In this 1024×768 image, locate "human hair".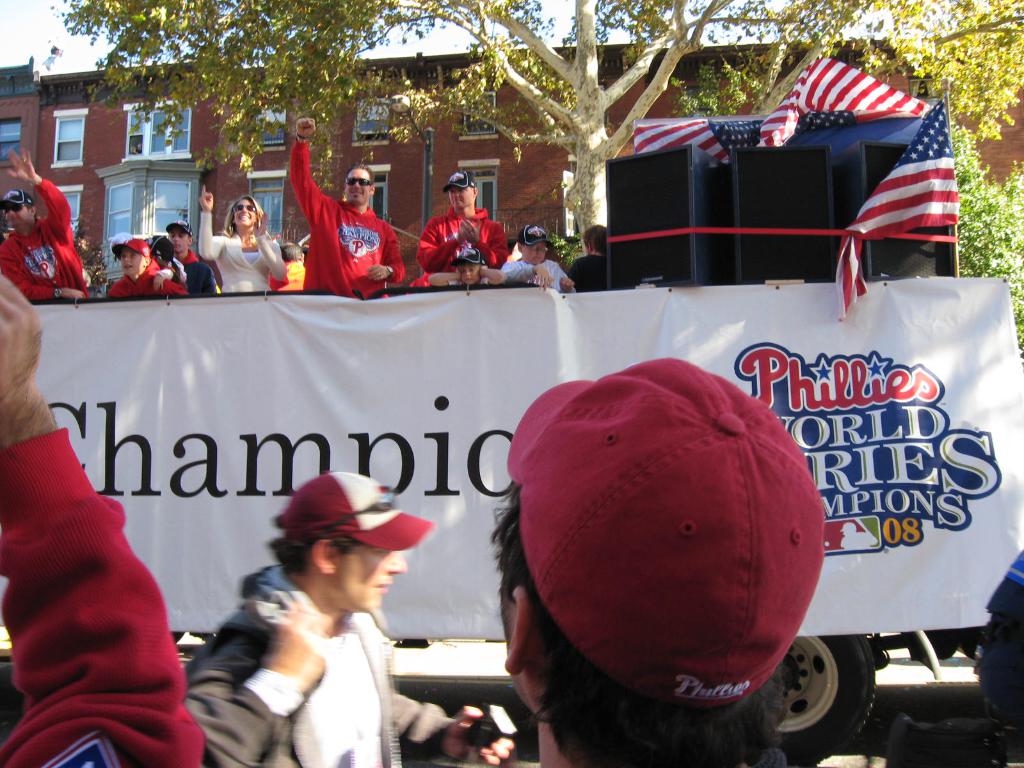
Bounding box: l=227, t=191, r=260, b=229.
